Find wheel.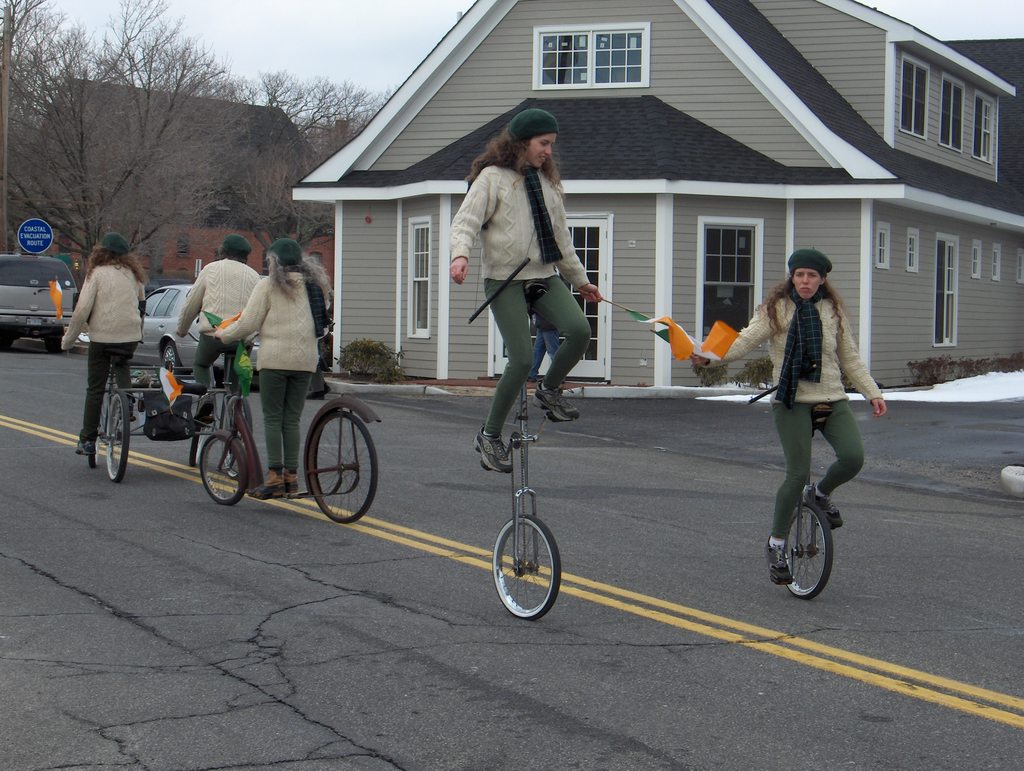
bbox=(163, 345, 184, 384).
